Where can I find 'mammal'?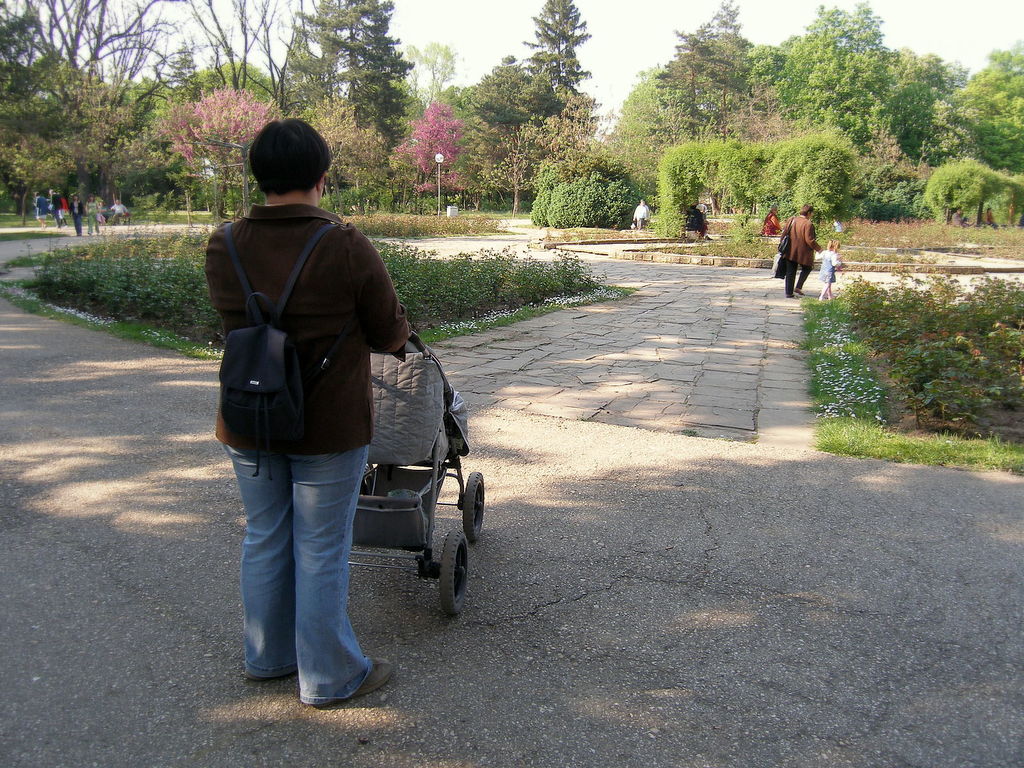
You can find it at box=[108, 198, 128, 222].
